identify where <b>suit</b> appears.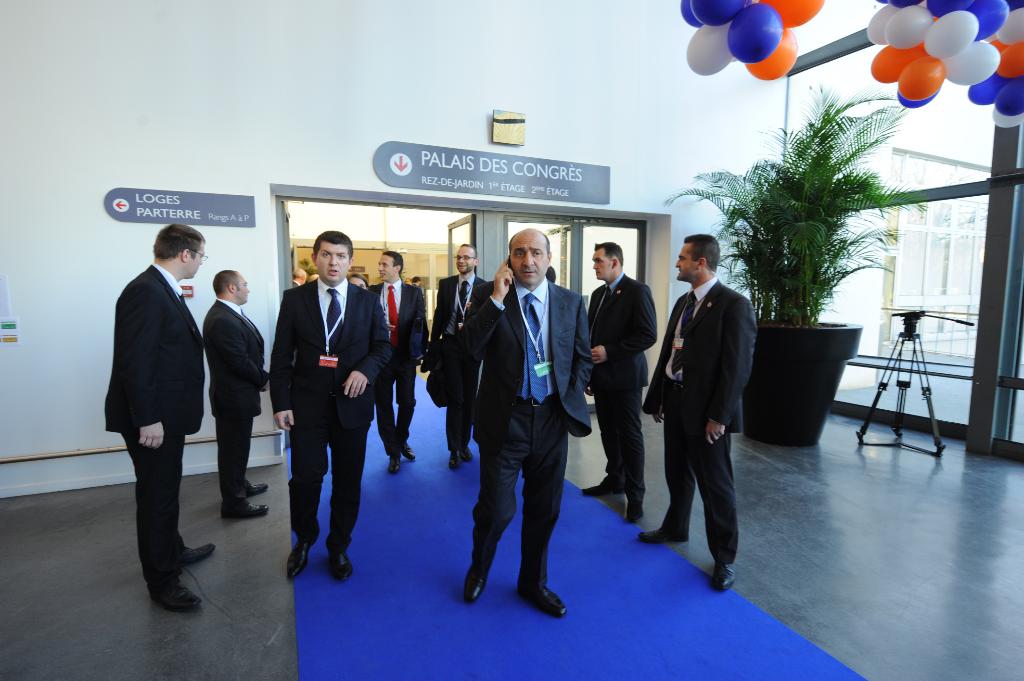
Appears at bbox=[457, 280, 592, 593].
